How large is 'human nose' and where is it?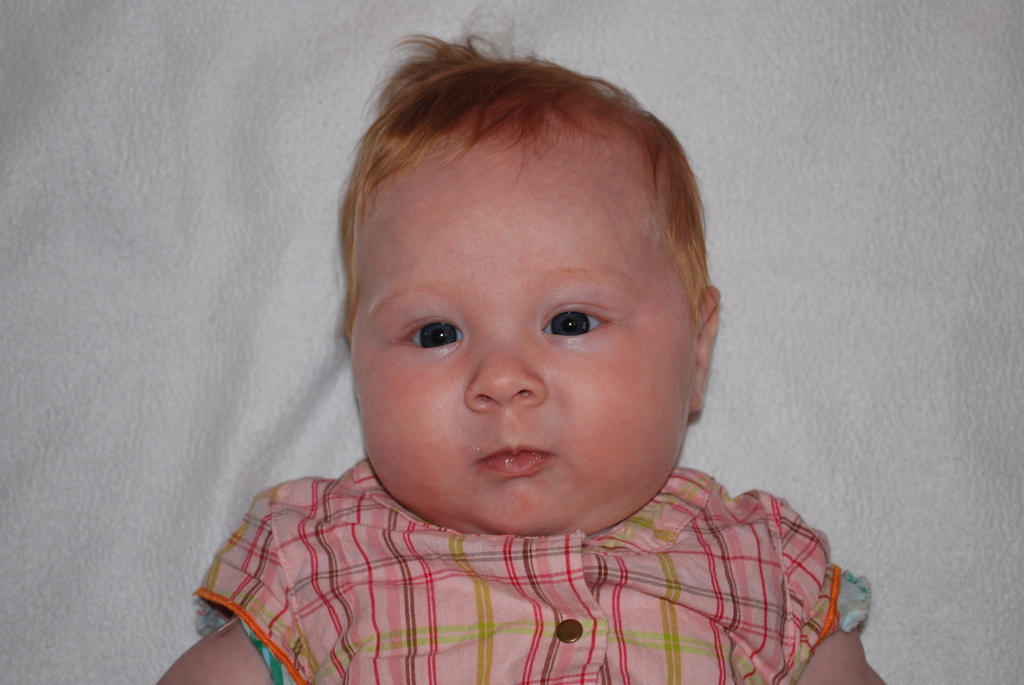
Bounding box: (x1=465, y1=317, x2=549, y2=411).
